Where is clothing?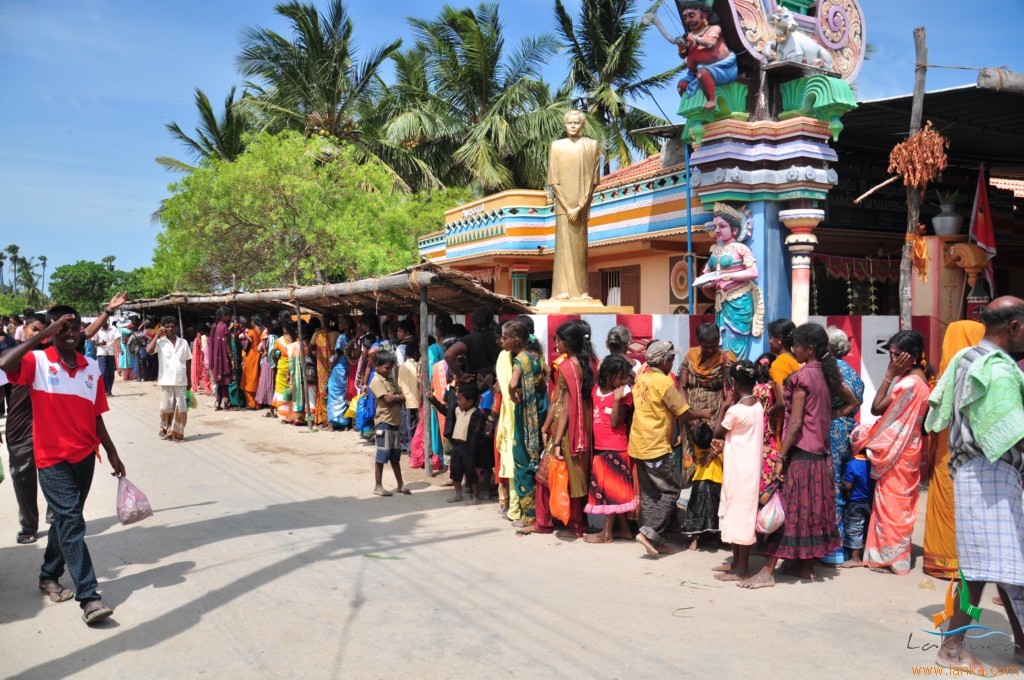
x1=767, y1=345, x2=803, y2=389.
